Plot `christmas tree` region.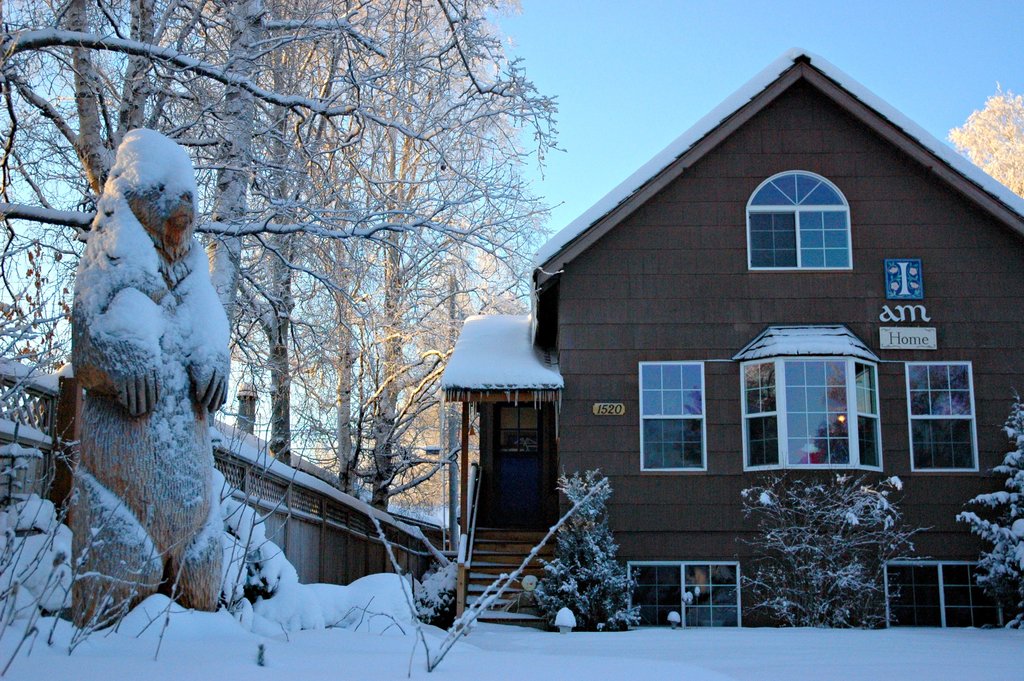
Plotted at {"left": 956, "top": 389, "right": 1023, "bottom": 654}.
